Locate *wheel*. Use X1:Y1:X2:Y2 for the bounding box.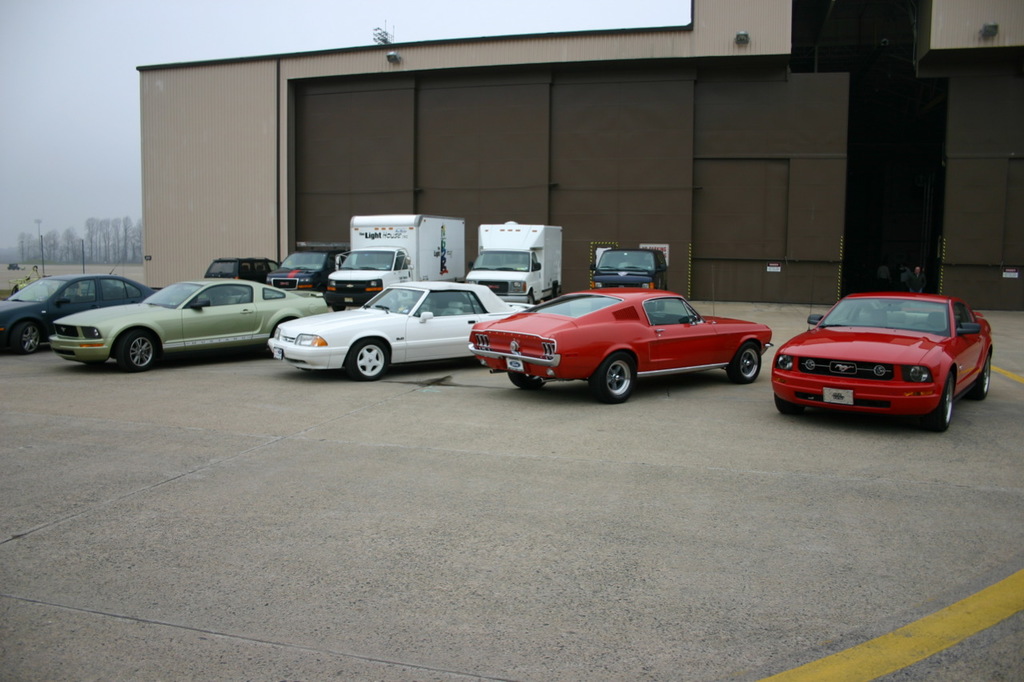
118:333:159:372.
